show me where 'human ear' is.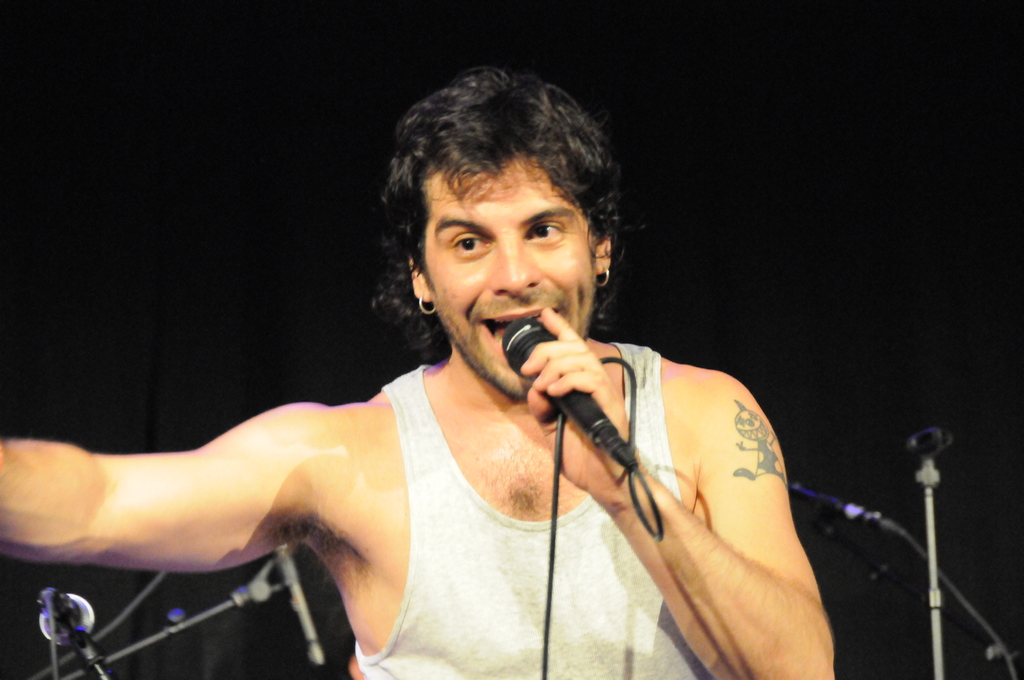
'human ear' is at 407, 257, 433, 298.
